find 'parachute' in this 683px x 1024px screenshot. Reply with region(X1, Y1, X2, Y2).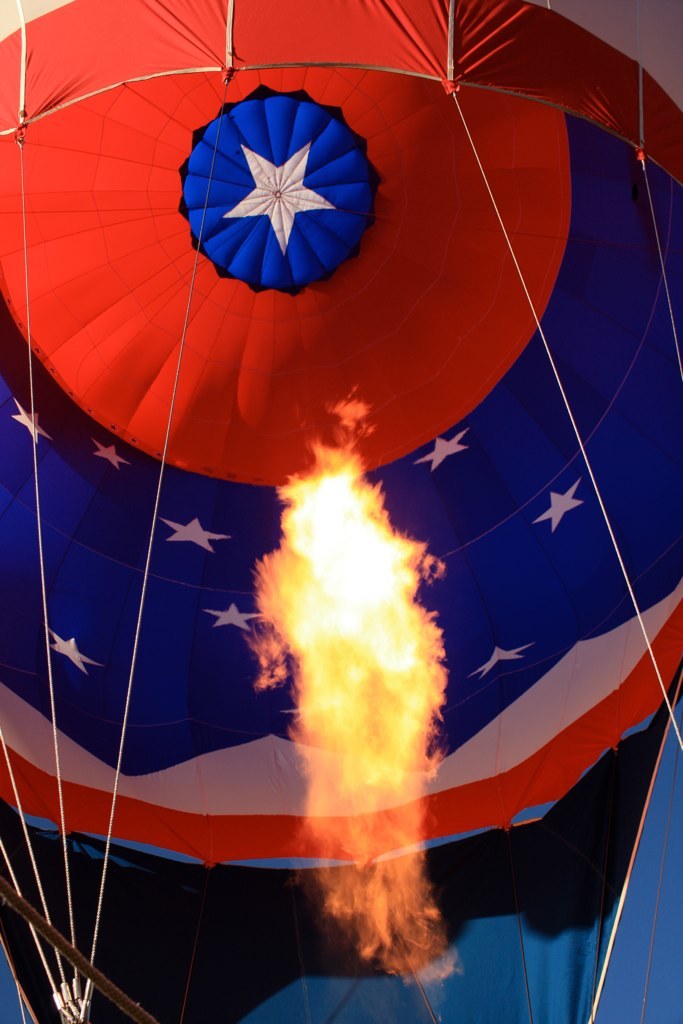
region(0, 0, 682, 1023).
